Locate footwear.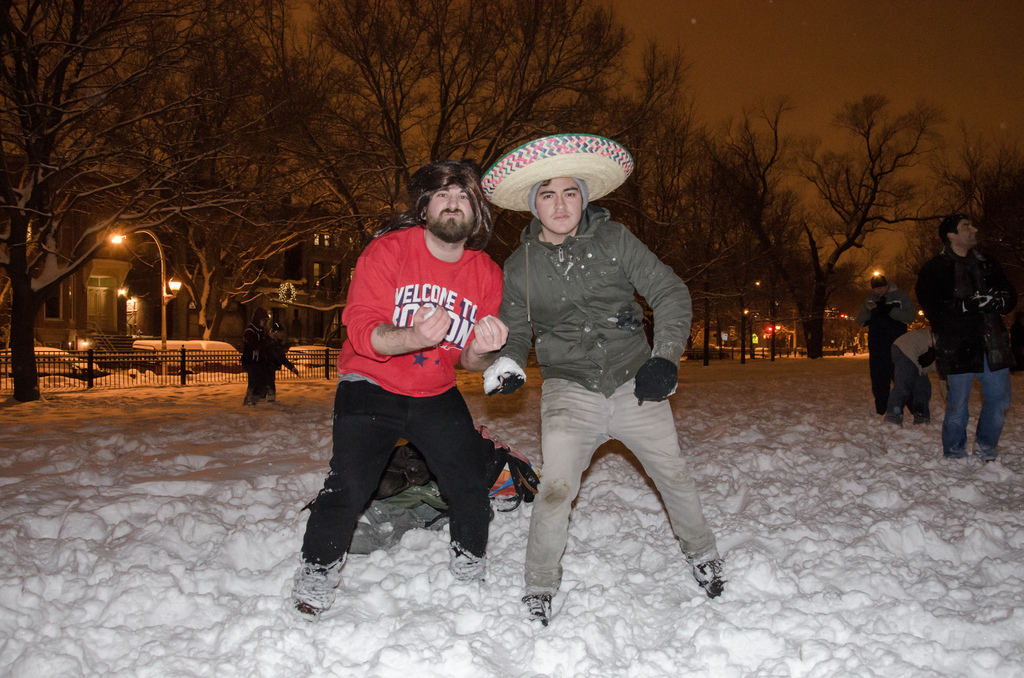
Bounding box: region(687, 552, 730, 607).
